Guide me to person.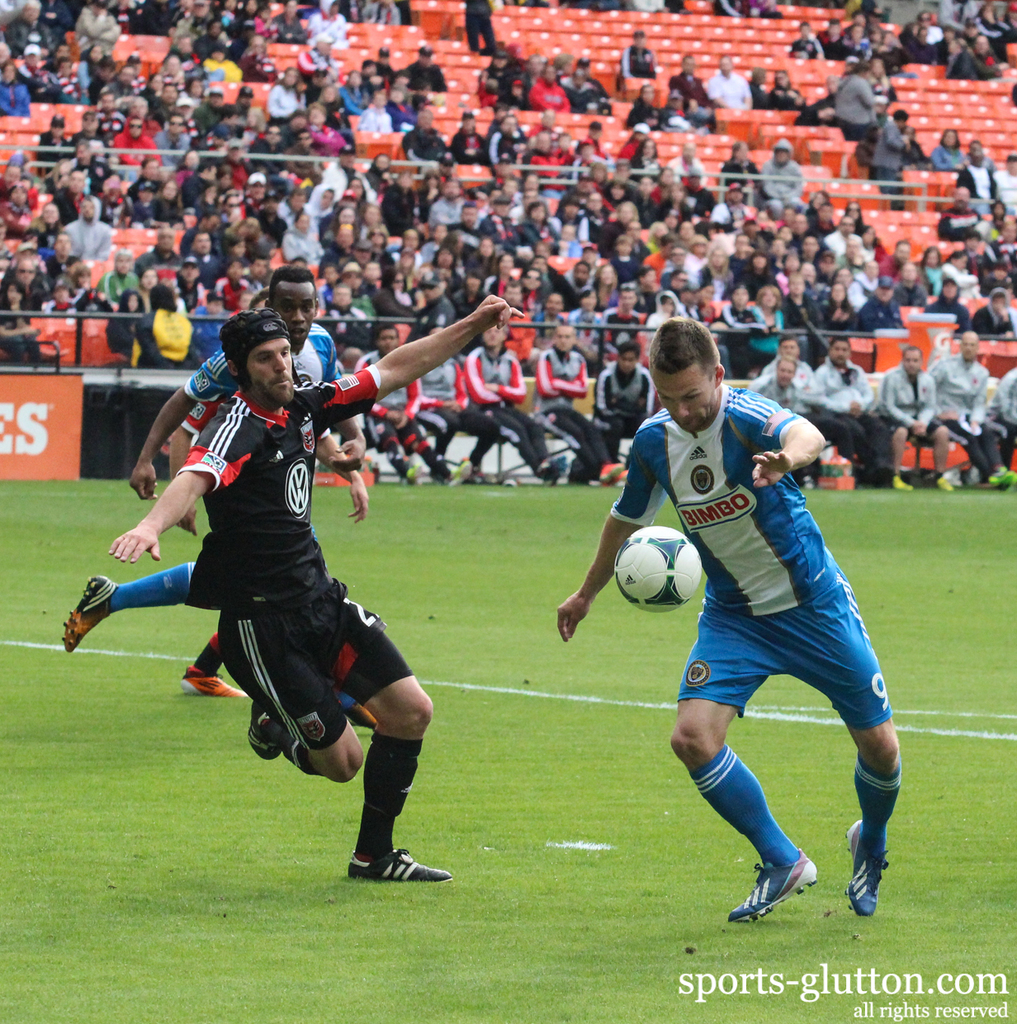
Guidance: <box>558,313,901,930</box>.
